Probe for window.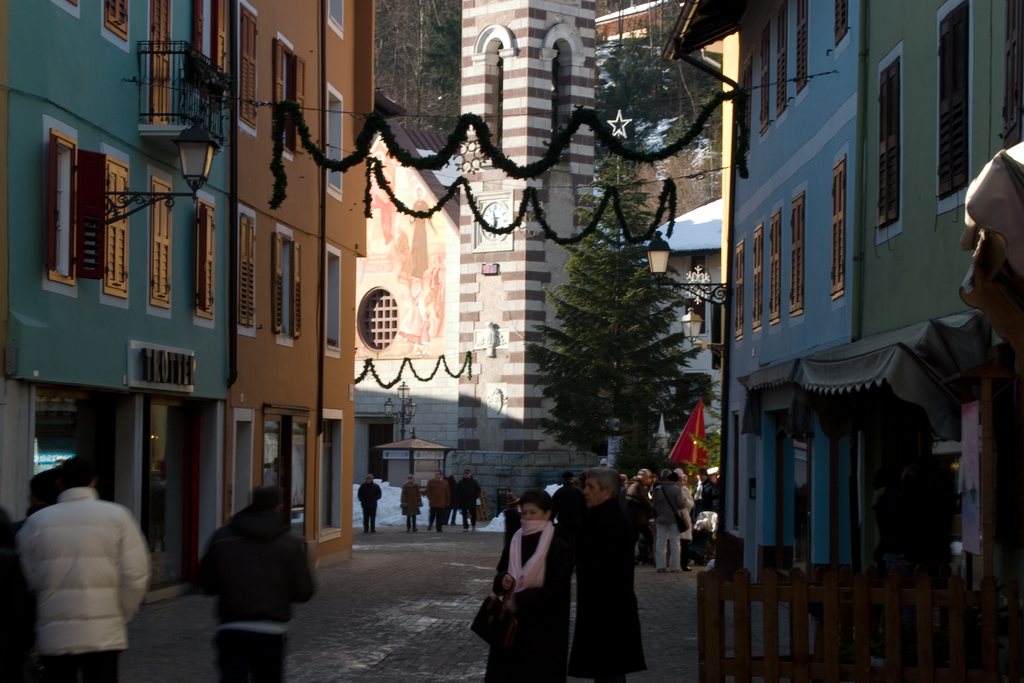
Probe result: {"x1": 212, "y1": 0, "x2": 227, "y2": 103}.
